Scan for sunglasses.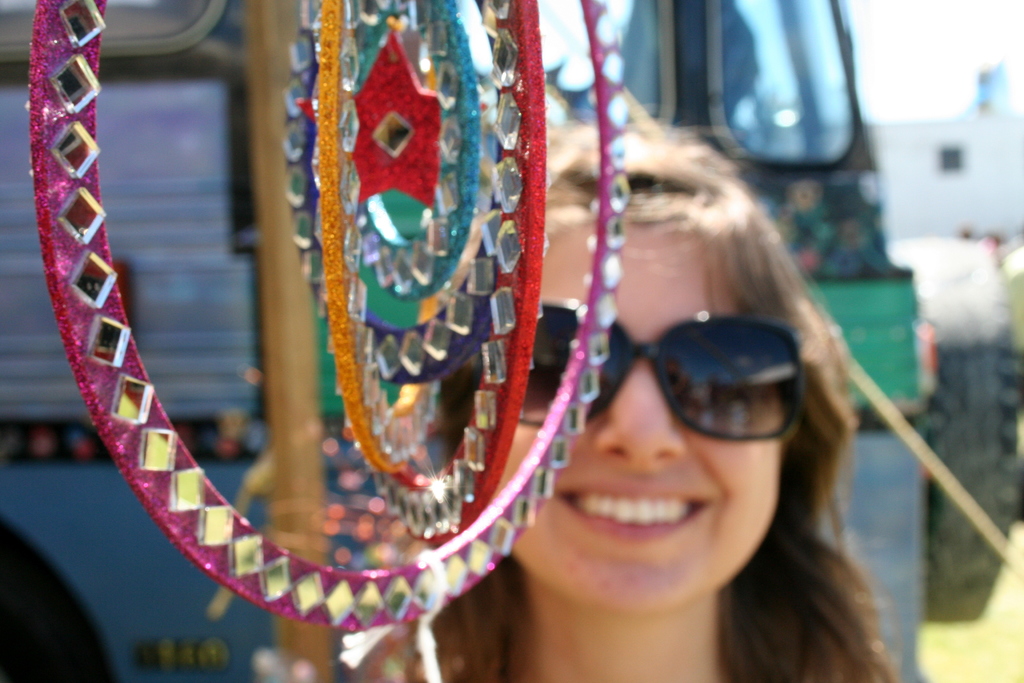
Scan result: l=474, t=303, r=812, b=447.
